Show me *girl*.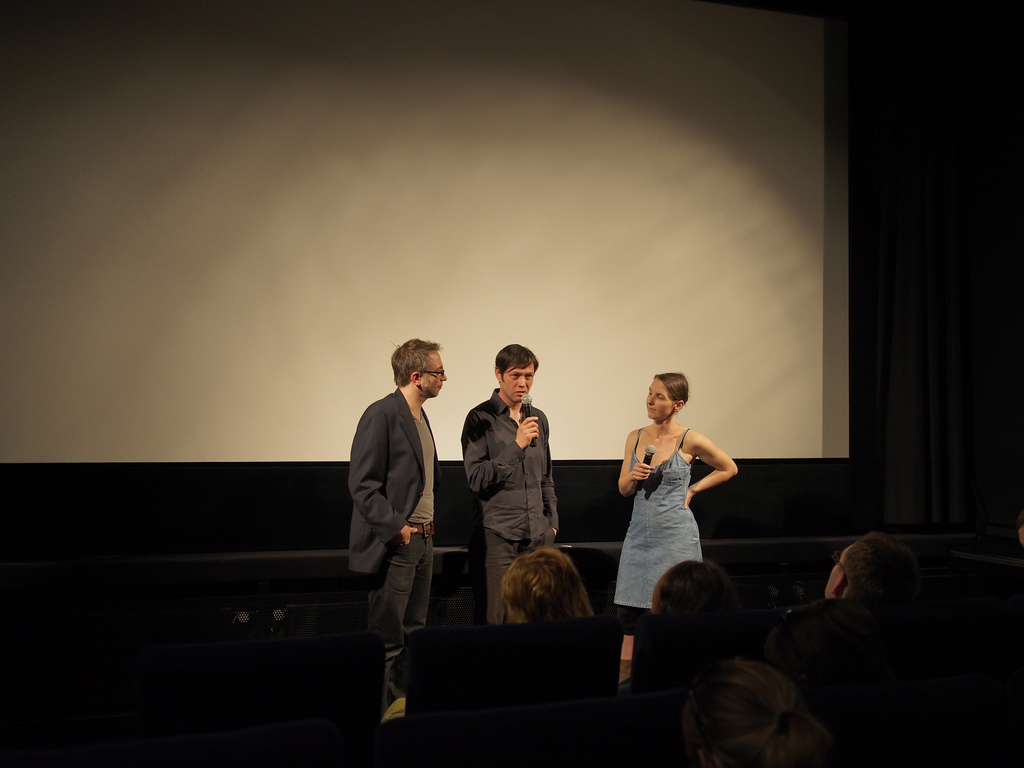
*girl* is here: 619,371,732,691.
